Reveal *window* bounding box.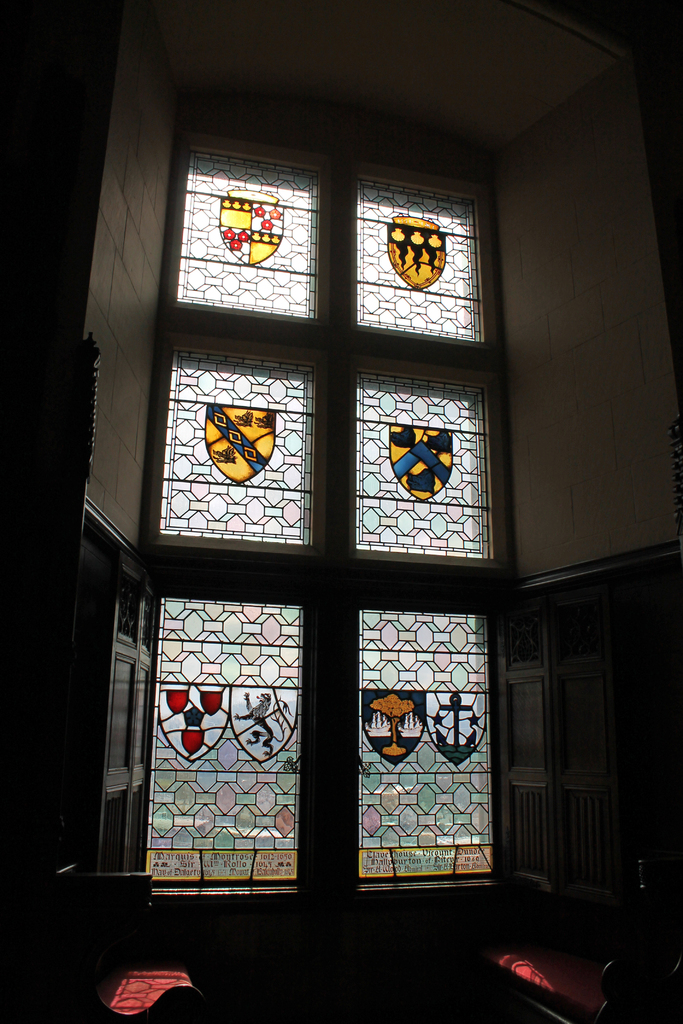
Revealed: rect(352, 607, 490, 895).
